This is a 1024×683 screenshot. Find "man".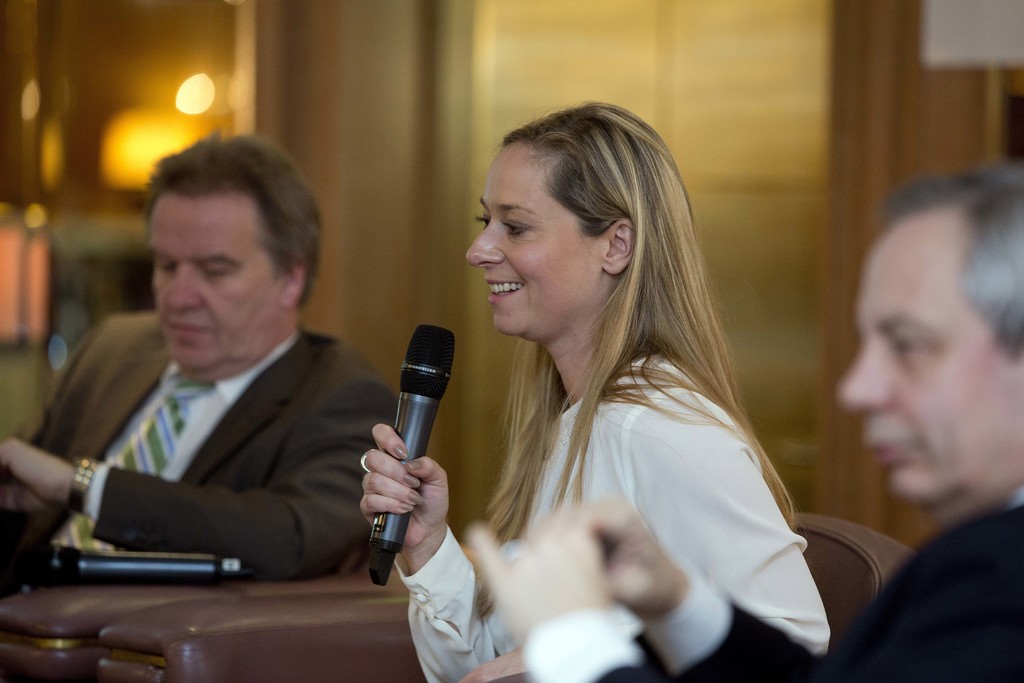
Bounding box: BBox(25, 189, 402, 605).
